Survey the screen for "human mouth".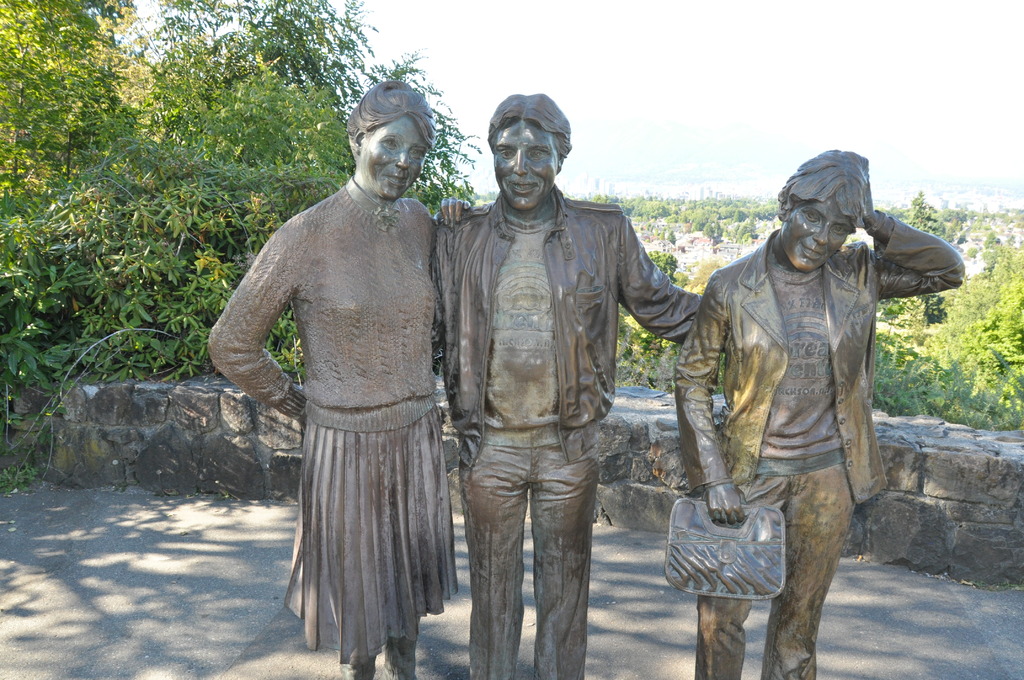
Survey found: (797, 245, 824, 261).
